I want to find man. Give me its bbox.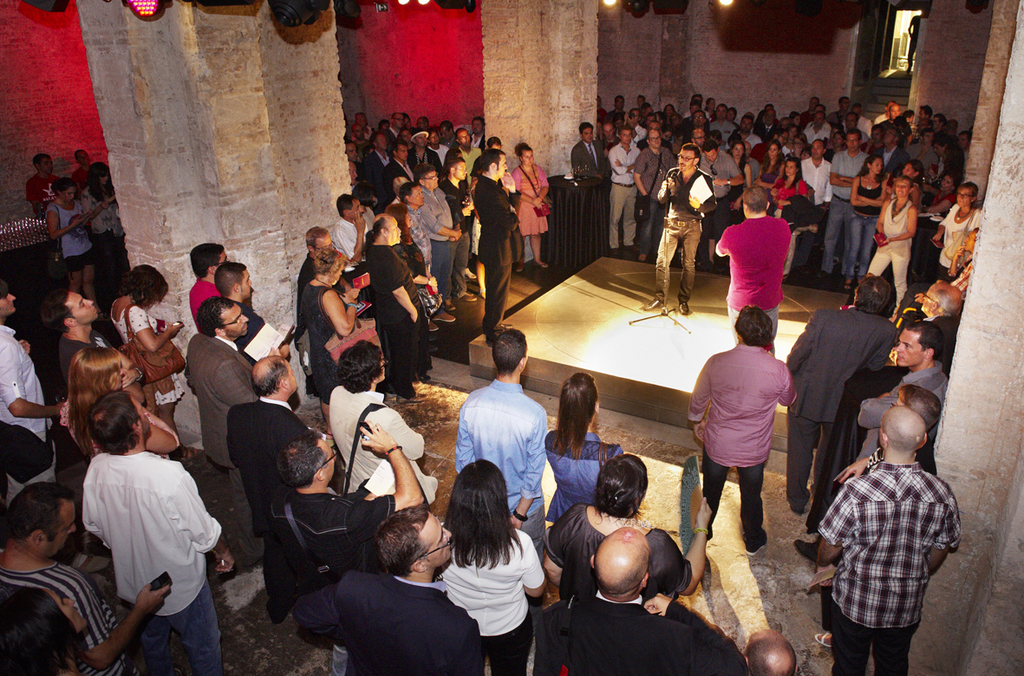
[x1=364, y1=131, x2=388, y2=179].
